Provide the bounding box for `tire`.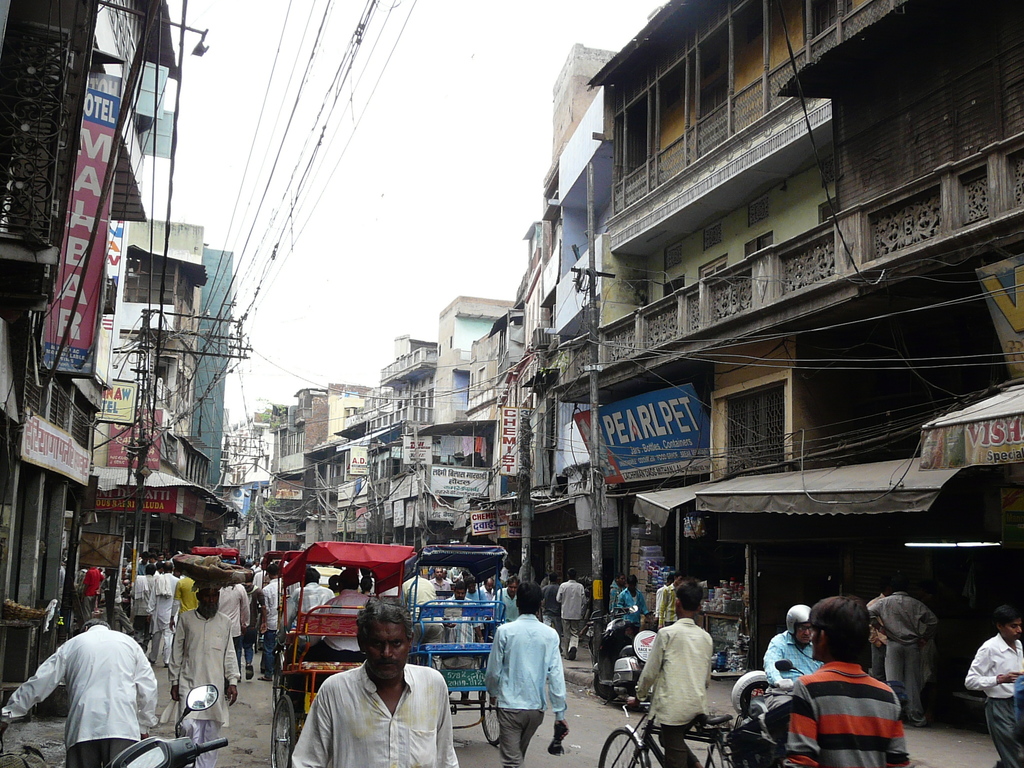
x1=732, y1=670, x2=768, y2=716.
